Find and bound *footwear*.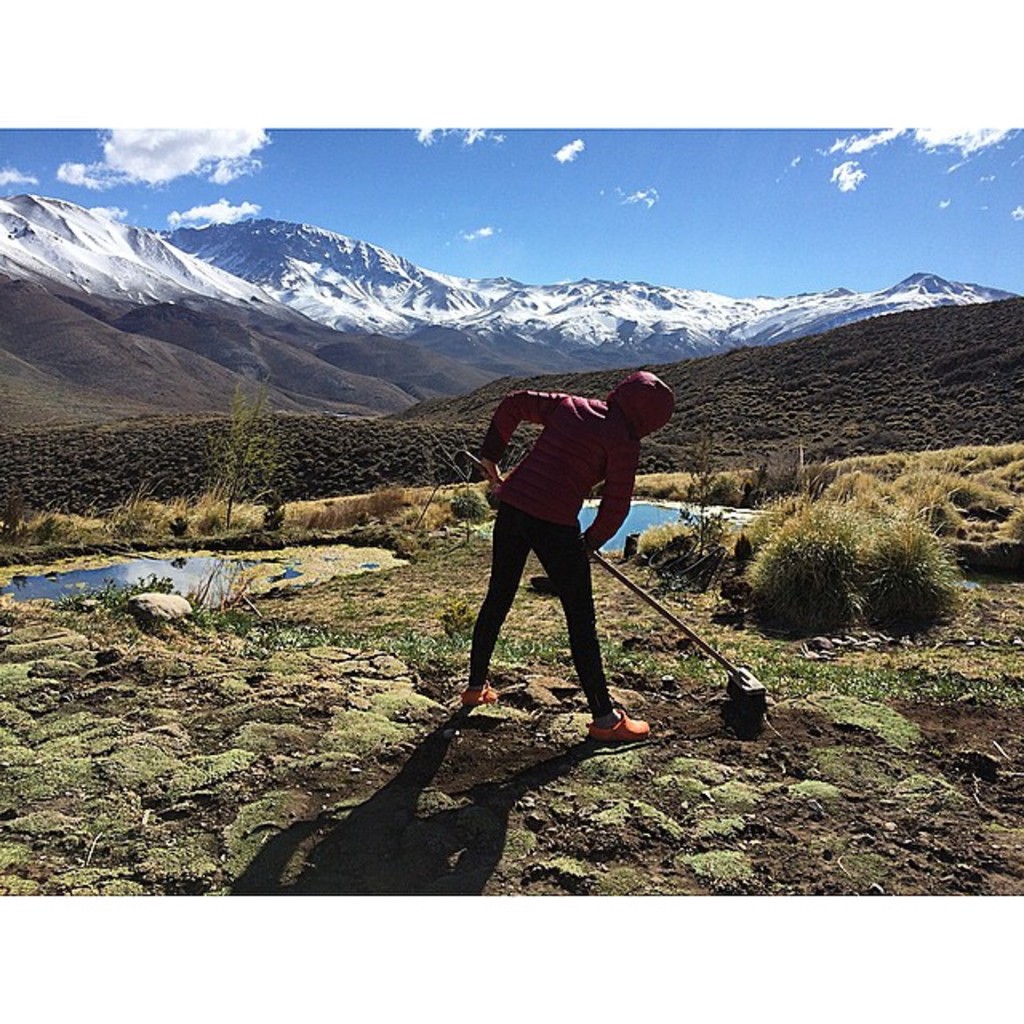
Bound: (left=458, top=686, right=507, bottom=706).
